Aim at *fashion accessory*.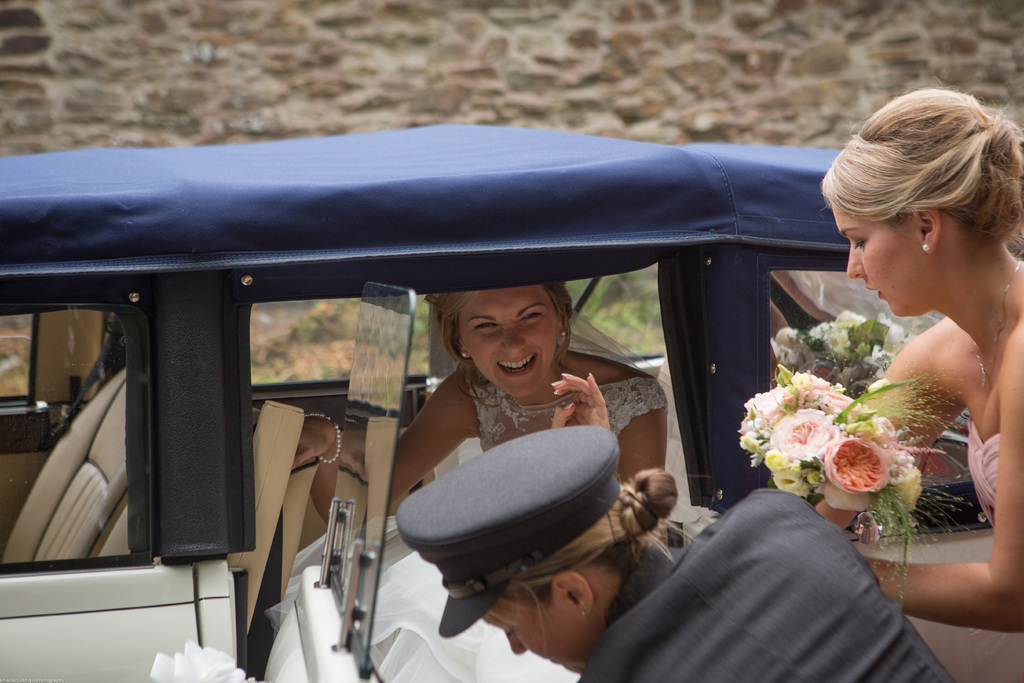
Aimed at bbox=(972, 259, 1022, 393).
